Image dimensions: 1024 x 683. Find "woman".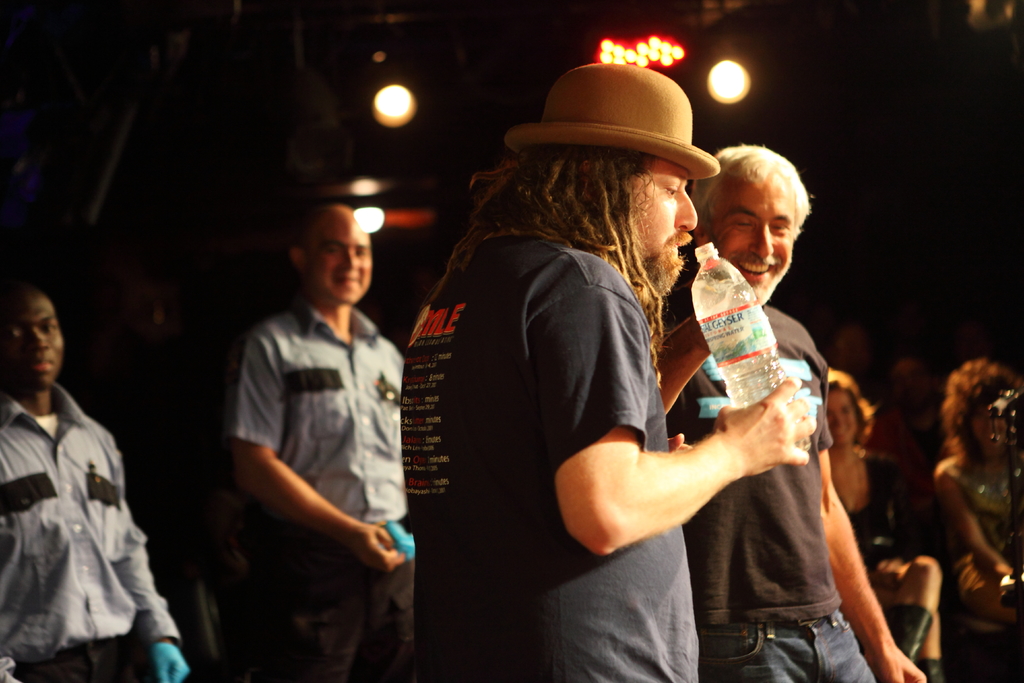
916, 342, 1022, 642.
